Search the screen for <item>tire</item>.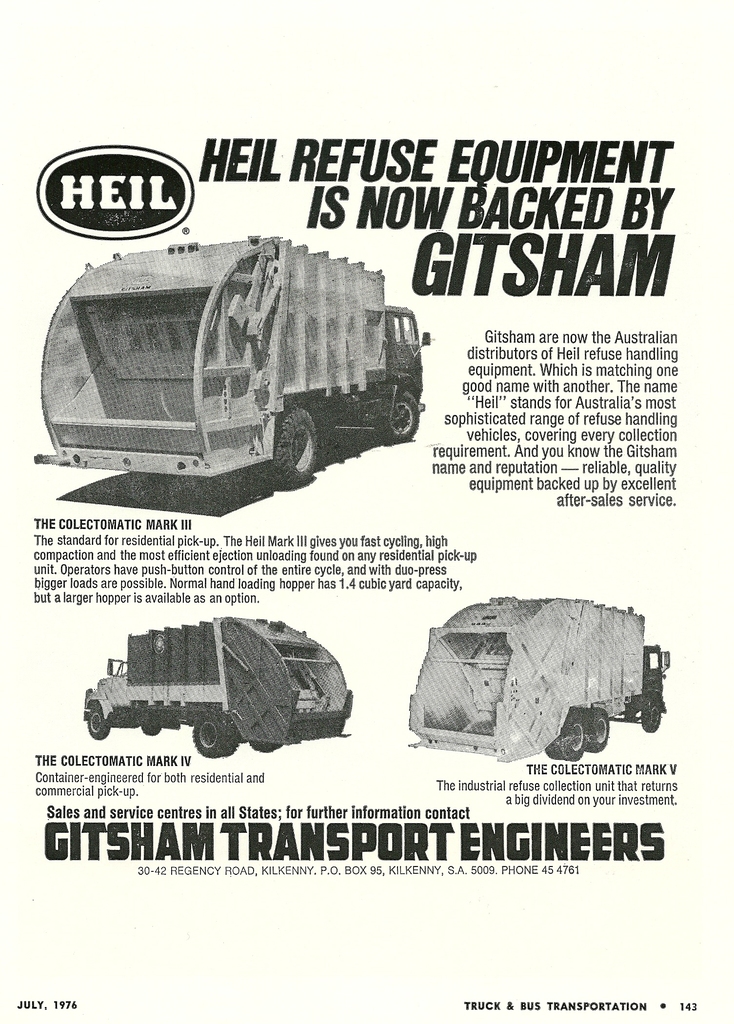
Found at bbox=(142, 726, 162, 735).
